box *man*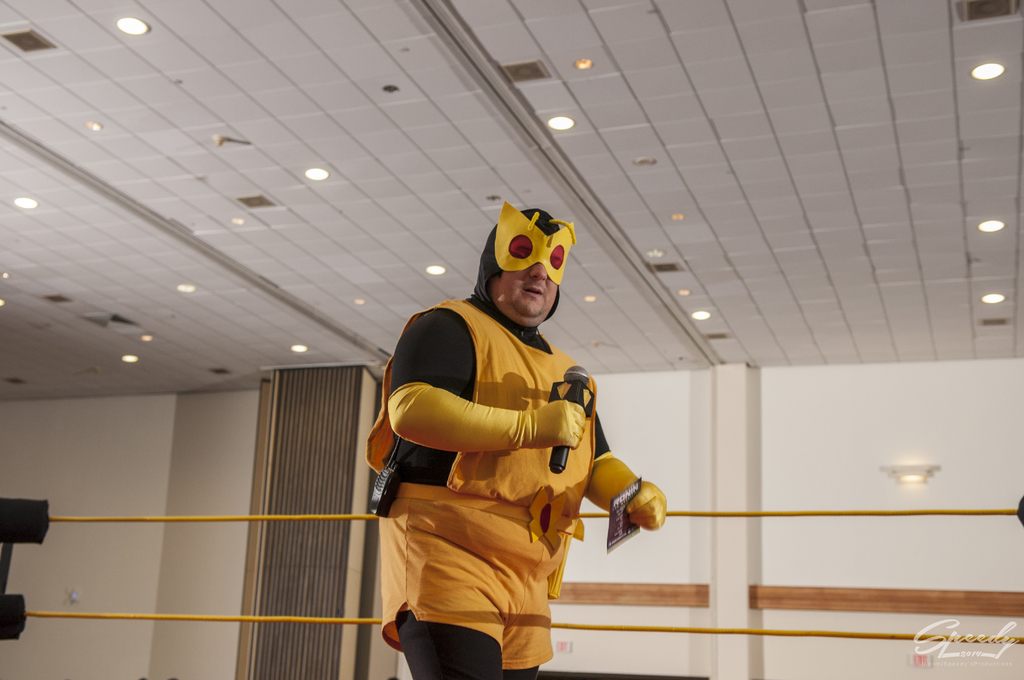
BBox(365, 211, 650, 675)
